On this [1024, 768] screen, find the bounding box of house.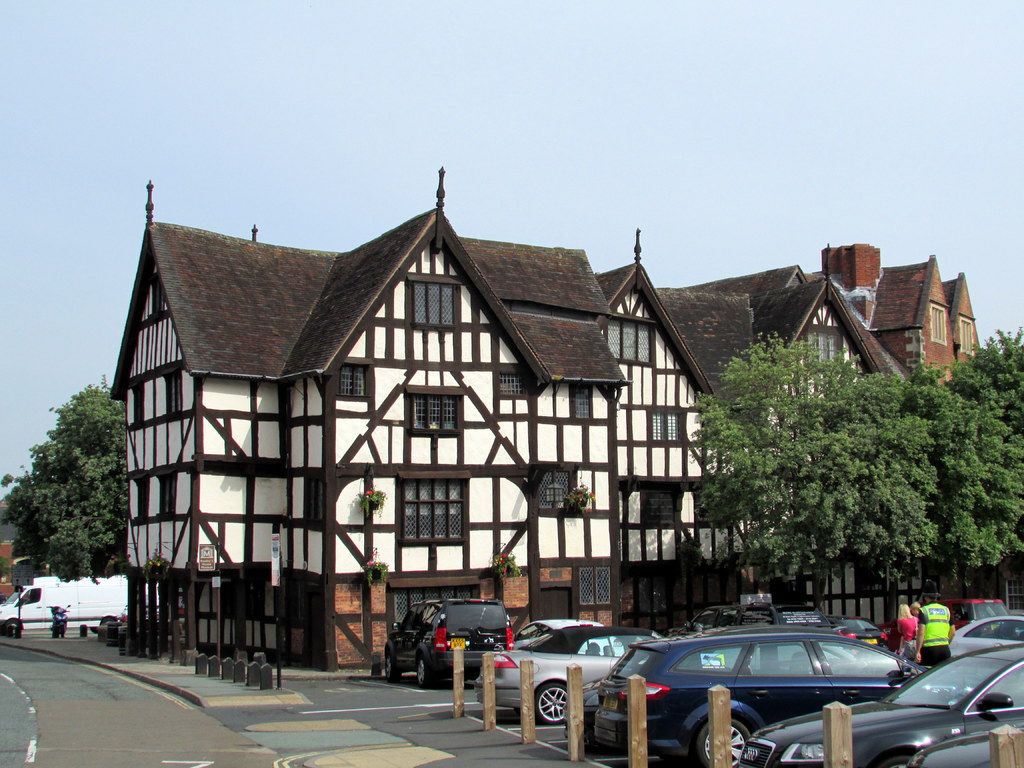
Bounding box: x1=813 y1=241 x2=980 y2=389.
